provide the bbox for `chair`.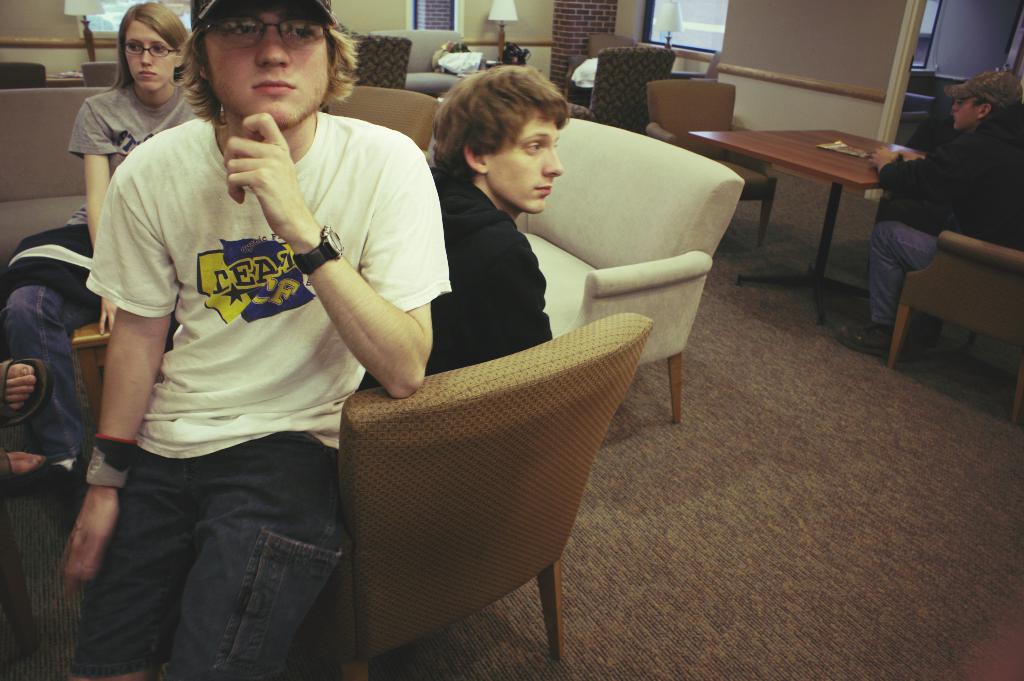
BBox(643, 76, 780, 242).
